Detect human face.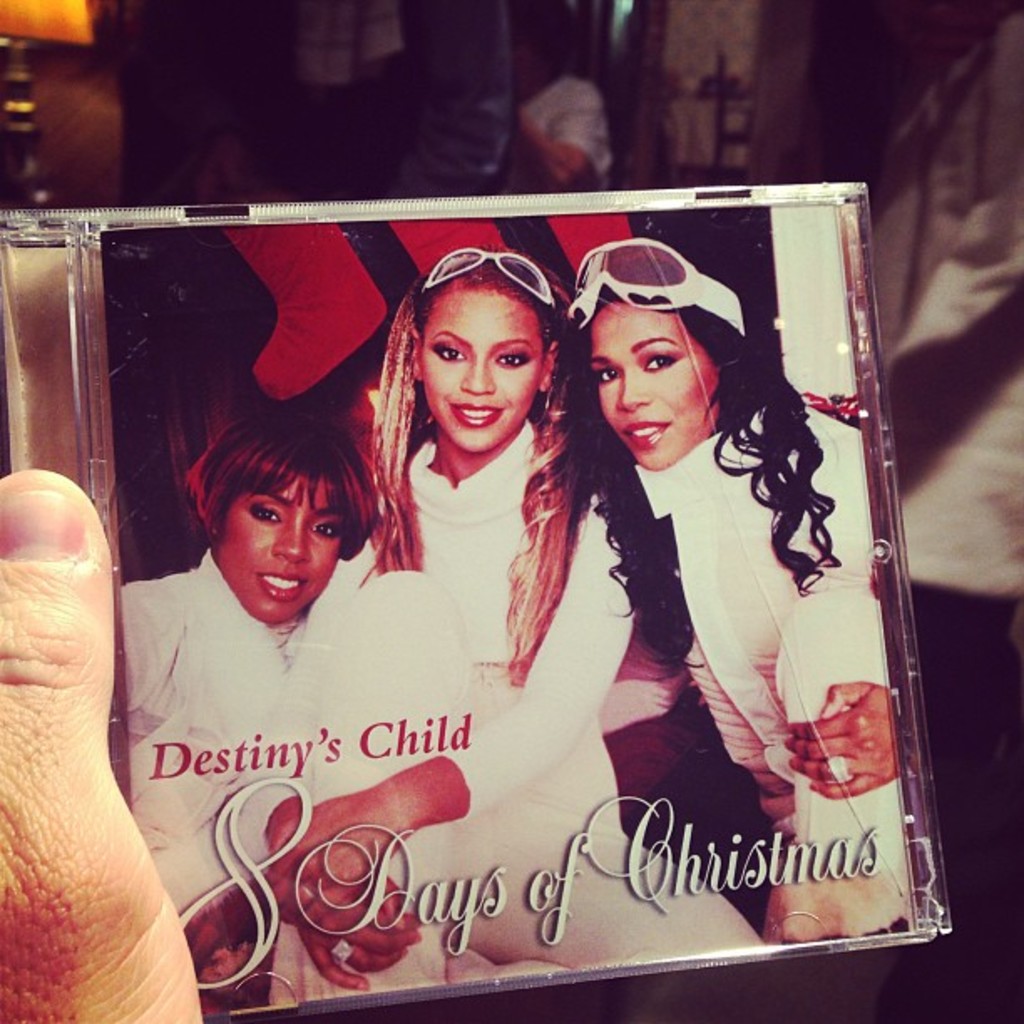
Detected at {"x1": 587, "y1": 300, "x2": 716, "y2": 463}.
